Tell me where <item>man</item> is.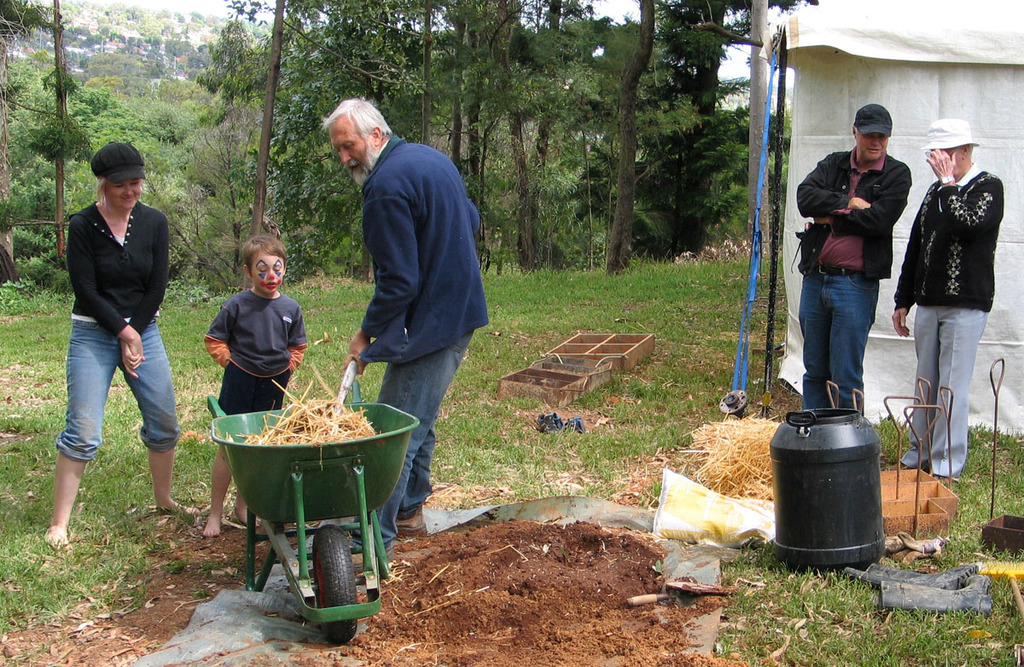
<item>man</item> is at region(321, 95, 486, 552).
